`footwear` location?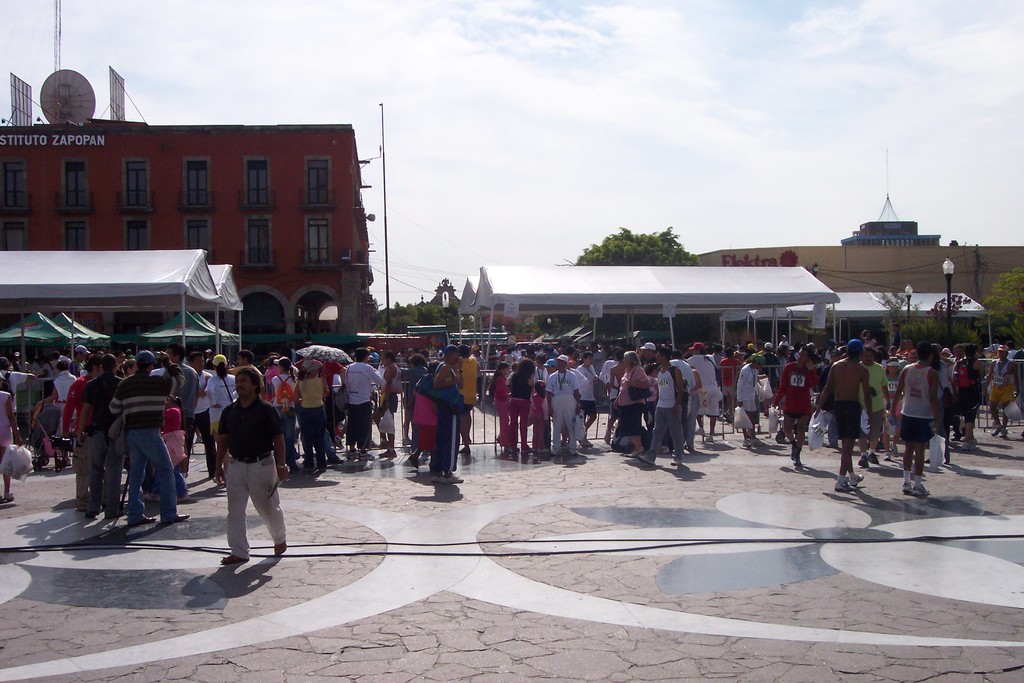
l=951, t=432, r=961, b=438
